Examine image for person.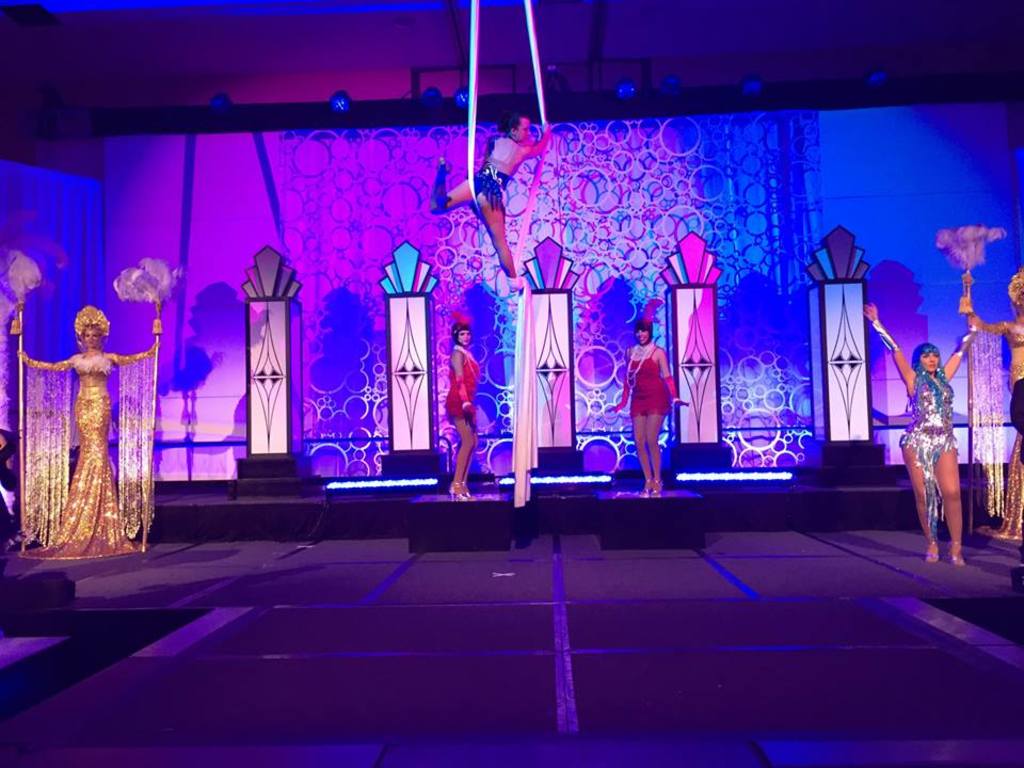
Examination result: [610,316,681,507].
